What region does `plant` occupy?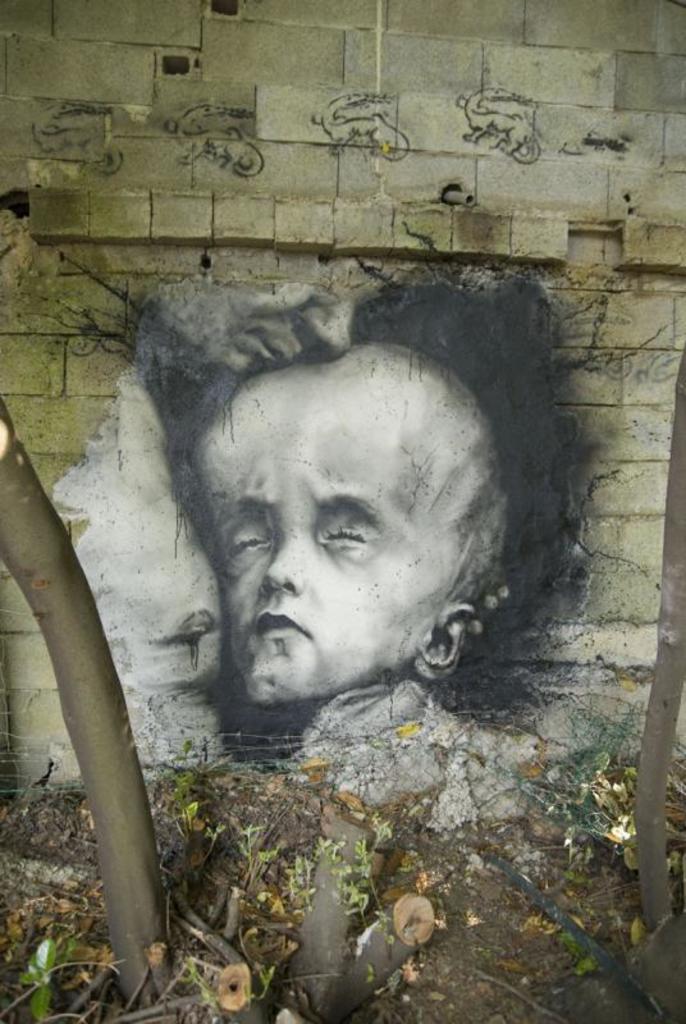
x1=530, y1=704, x2=636, y2=867.
